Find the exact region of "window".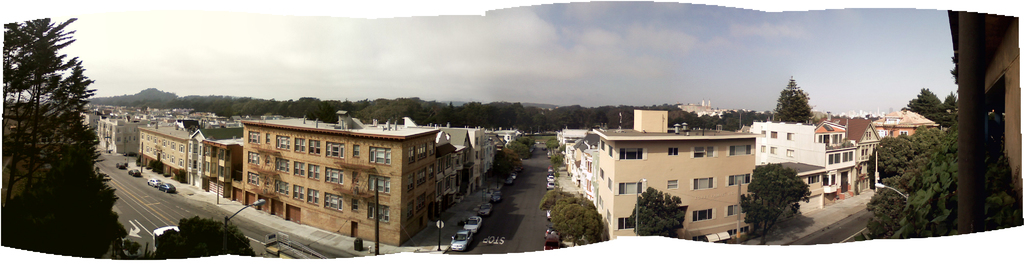
Exact region: rect(323, 194, 341, 210).
